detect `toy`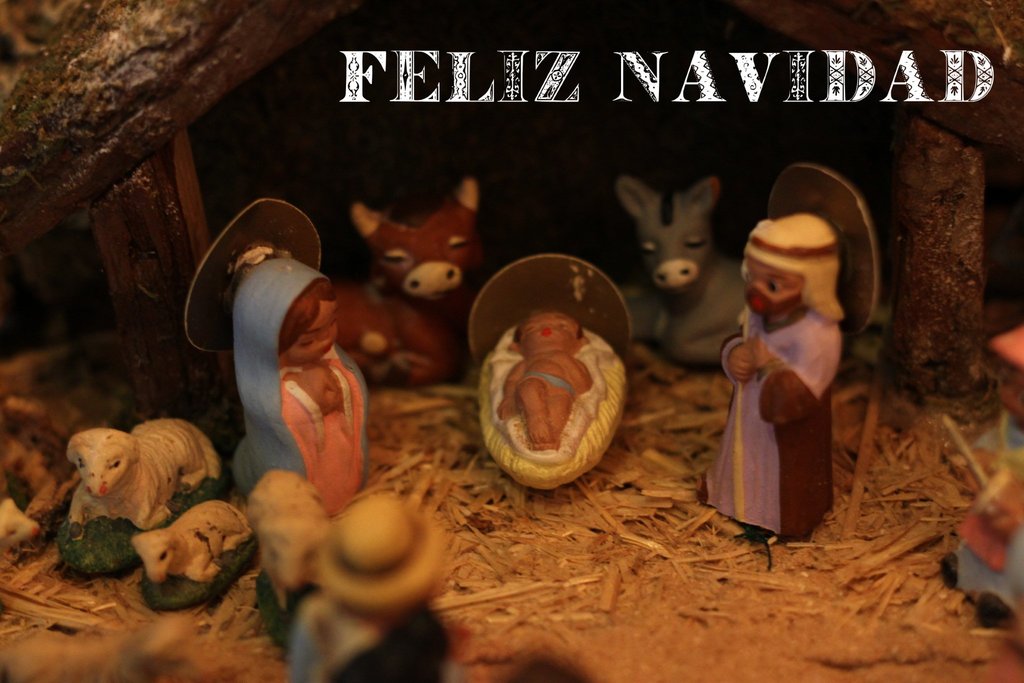
467,253,633,491
